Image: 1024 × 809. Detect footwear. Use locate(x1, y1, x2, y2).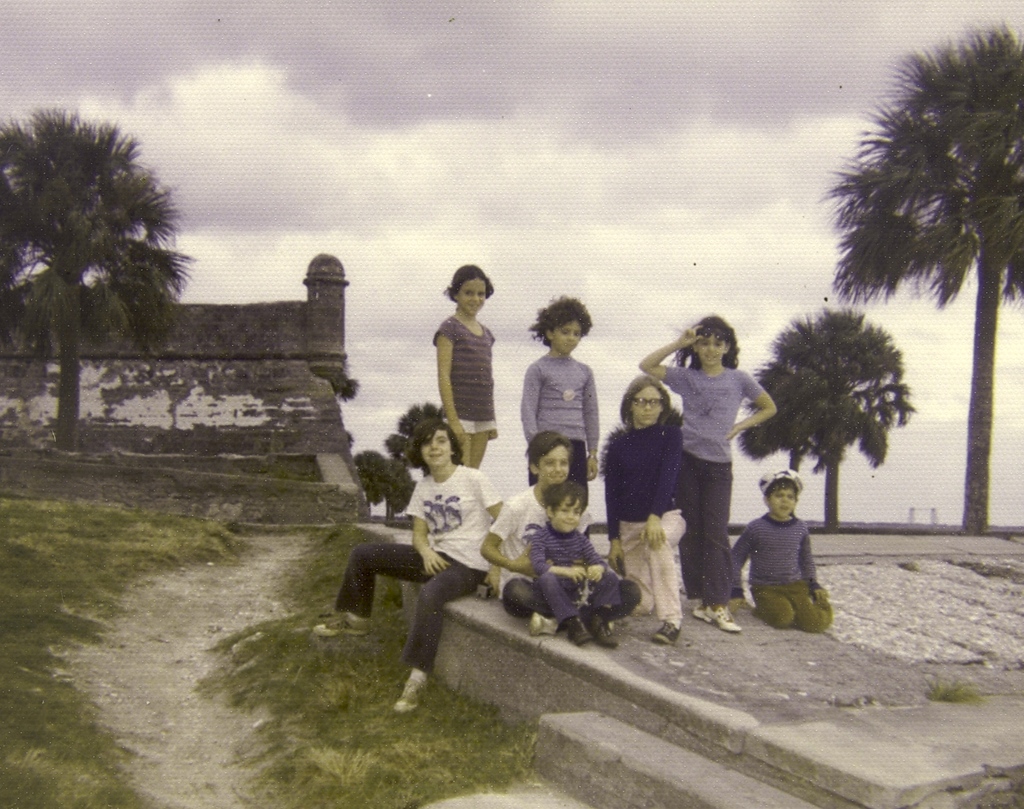
locate(392, 676, 424, 713).
